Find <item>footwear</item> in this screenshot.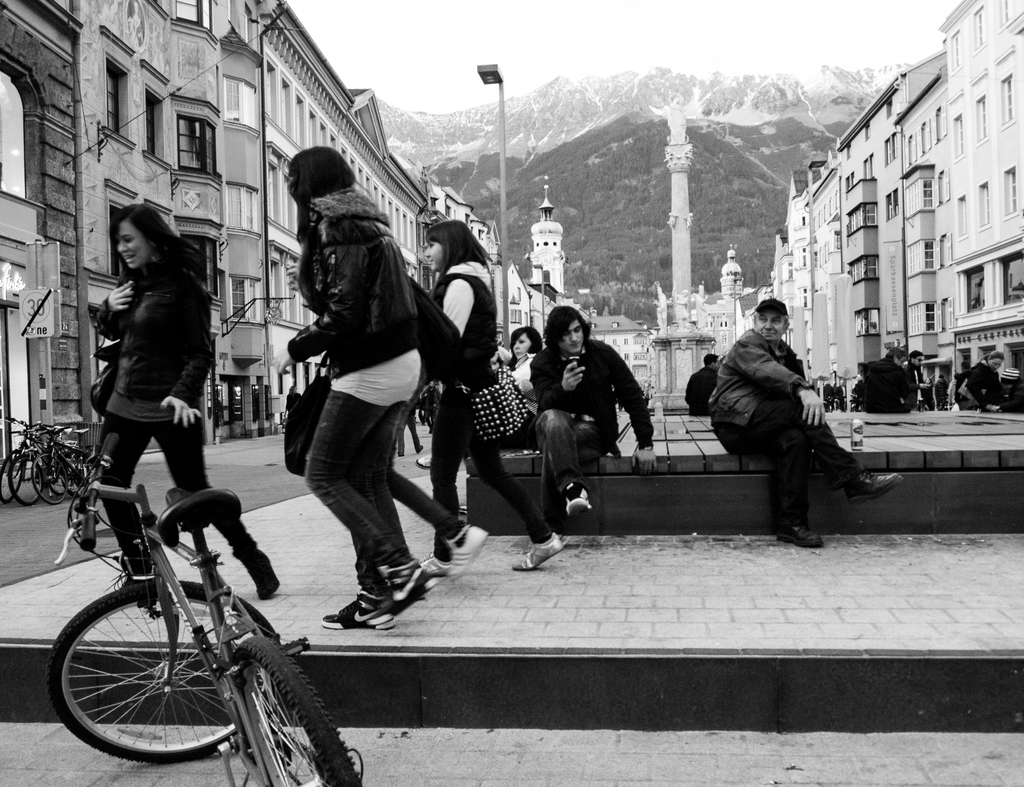
The bounding box for <item>footwear</item> is [331,560,413,644].
